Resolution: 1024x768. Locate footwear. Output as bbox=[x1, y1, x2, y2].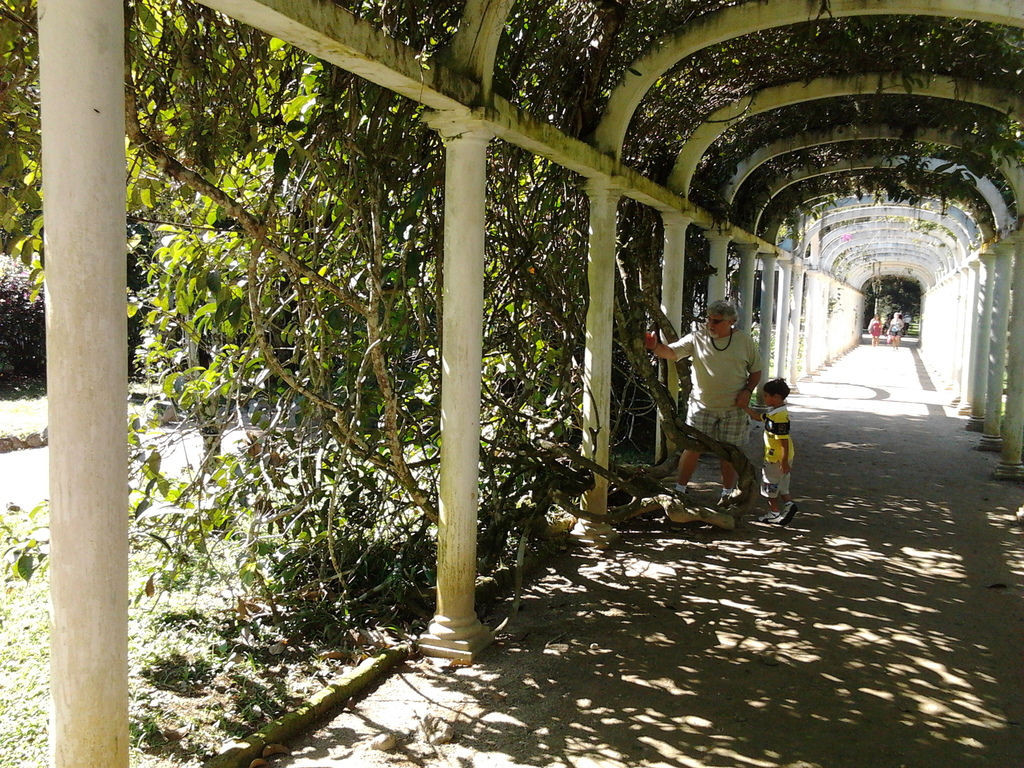
bbox=[668, 479, 691, 513].
